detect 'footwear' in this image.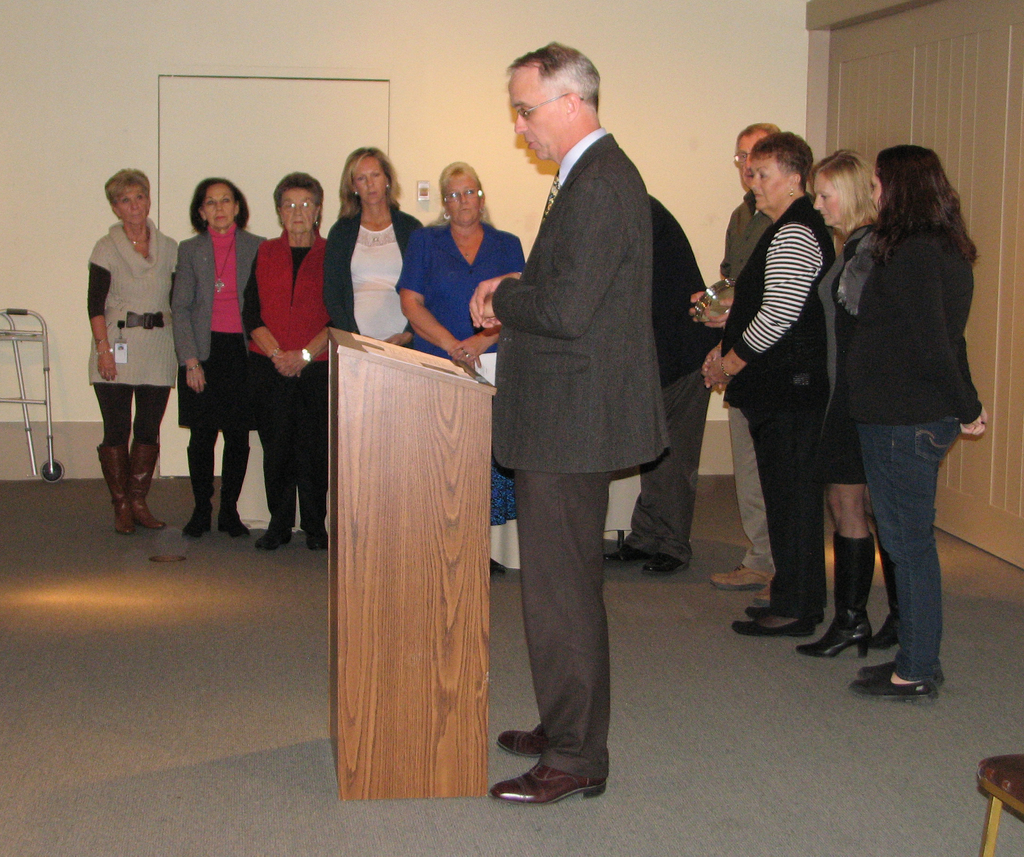
Detection: [842,667,925,701].
